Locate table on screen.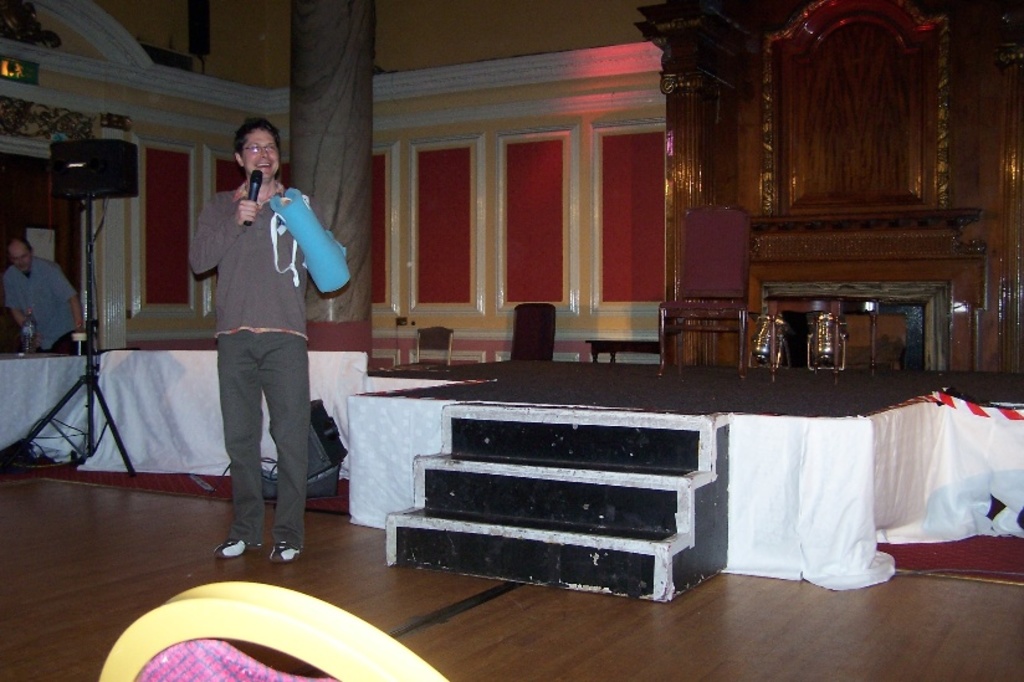
On screen at locate(588, 335, 660, 364).
